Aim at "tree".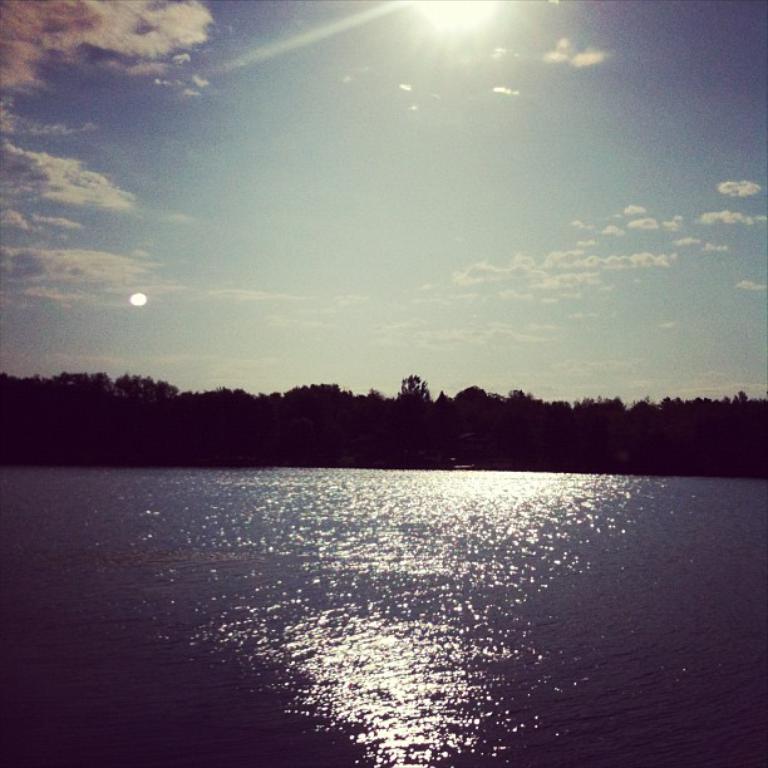
Aimed at 0, 369, 767, 462.
